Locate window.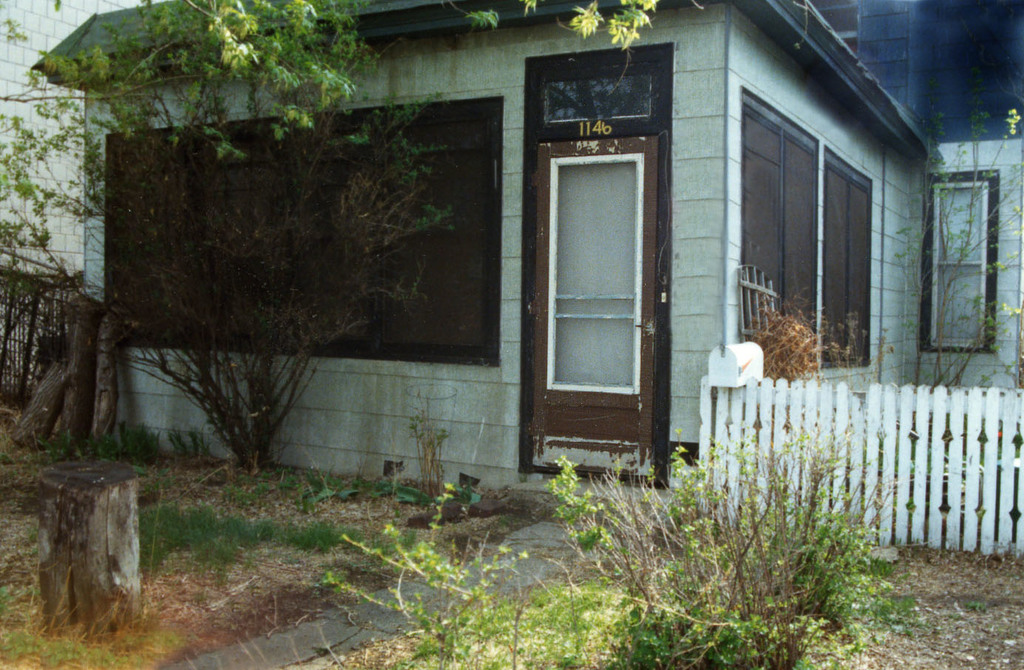
Bounding box: bbox=[538, 67, 654, 124].
